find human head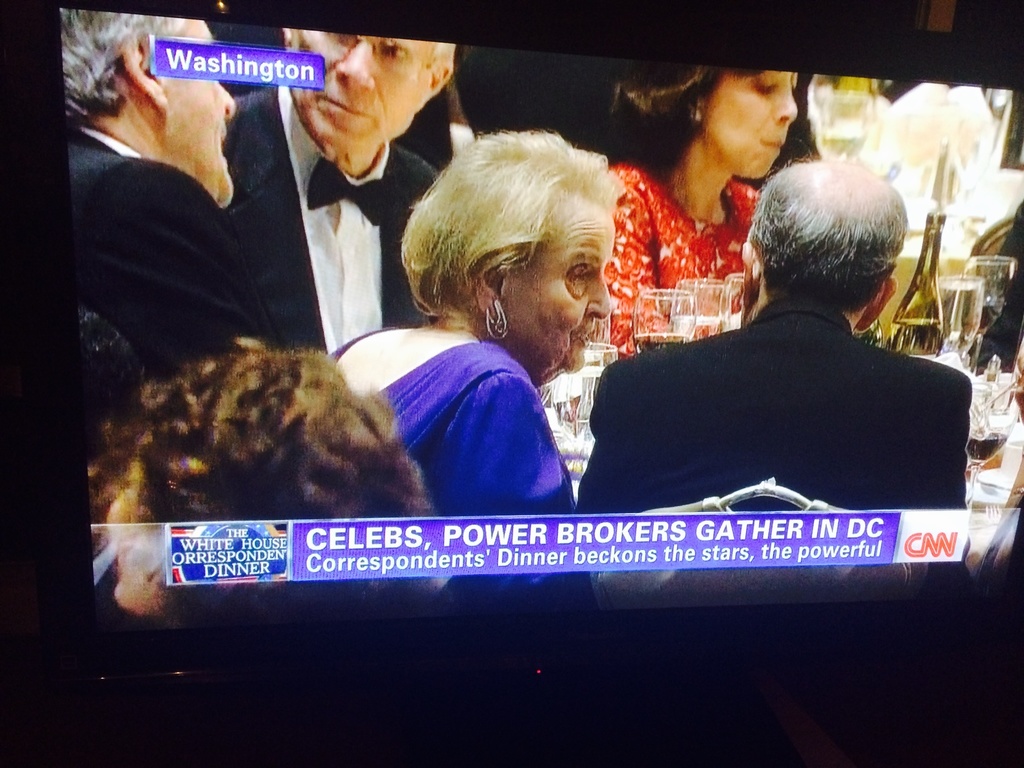
region(737, 157, 911, 335)
